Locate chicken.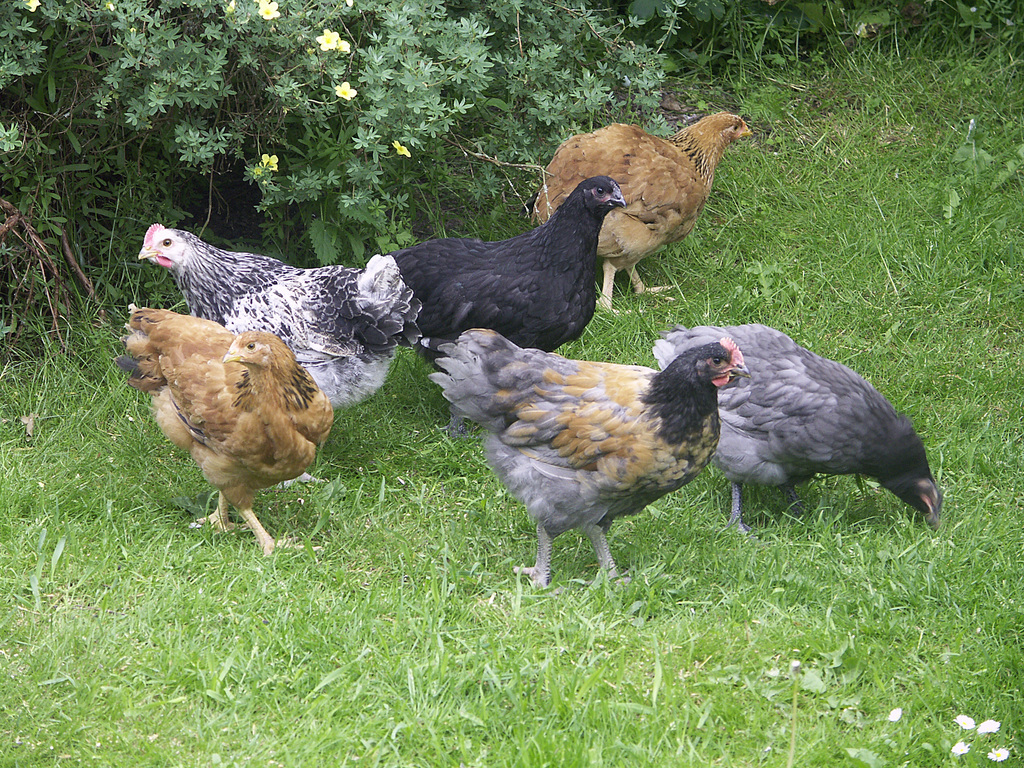
Bounding box: rect(640, 317, 938, 539).
